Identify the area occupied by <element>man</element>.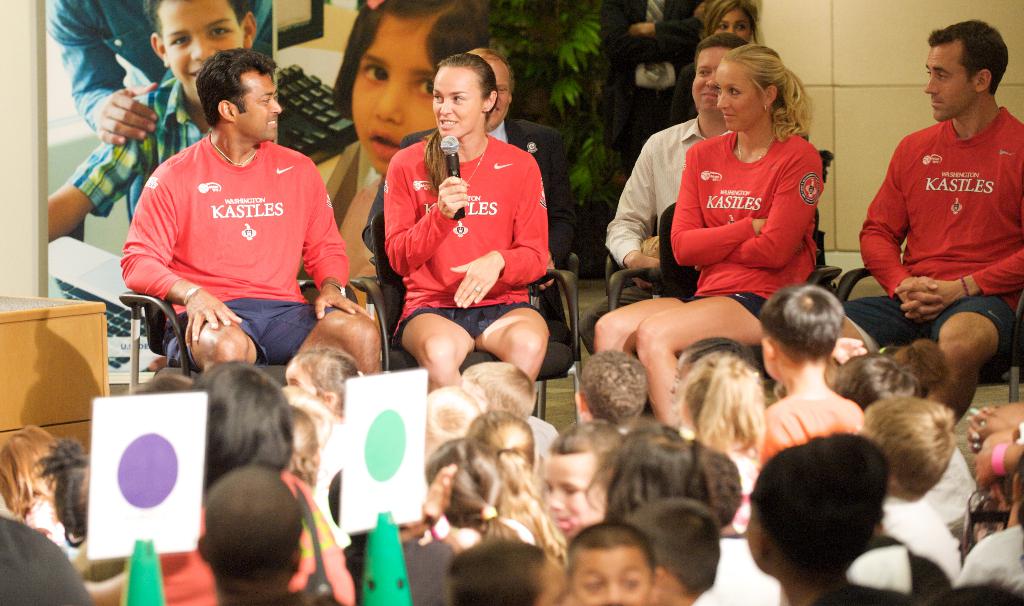
Area: {"left": 116, "top": 39, "right": 381, "bottom": 375}.
